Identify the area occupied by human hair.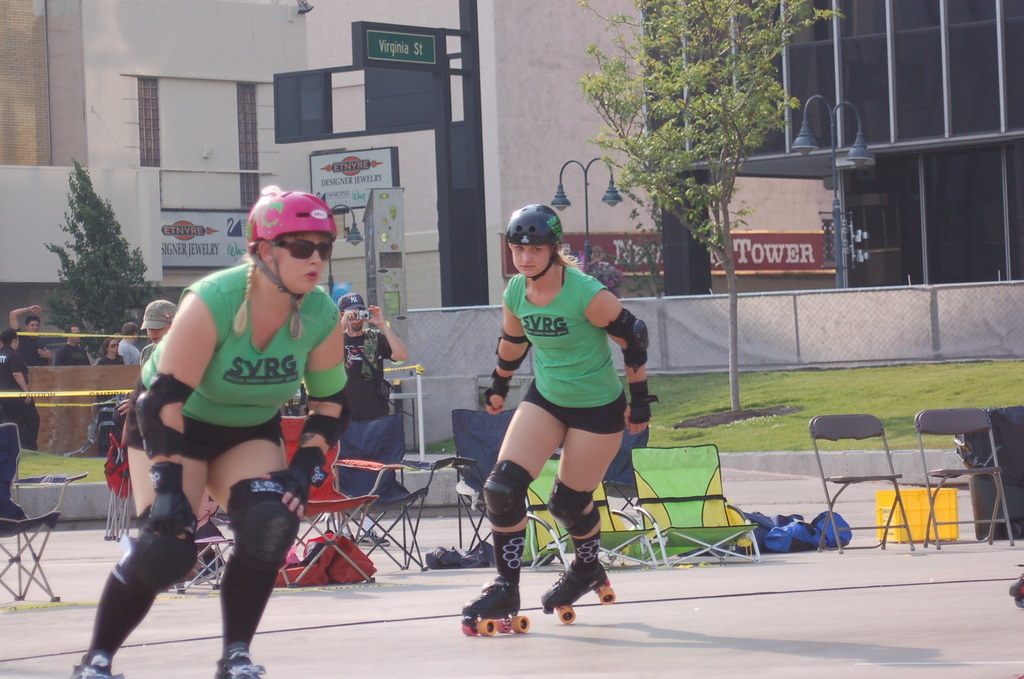
Area: [24, 312, 41, 327].
